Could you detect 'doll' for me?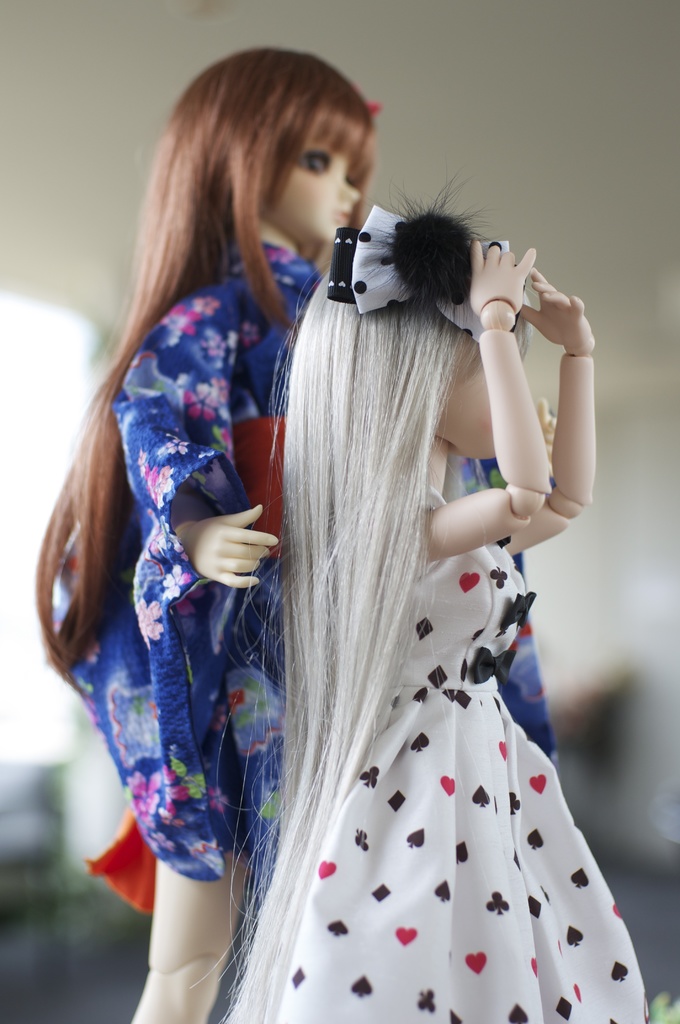
Detection result: left=35, top=45, right=359, bottom=1016.
